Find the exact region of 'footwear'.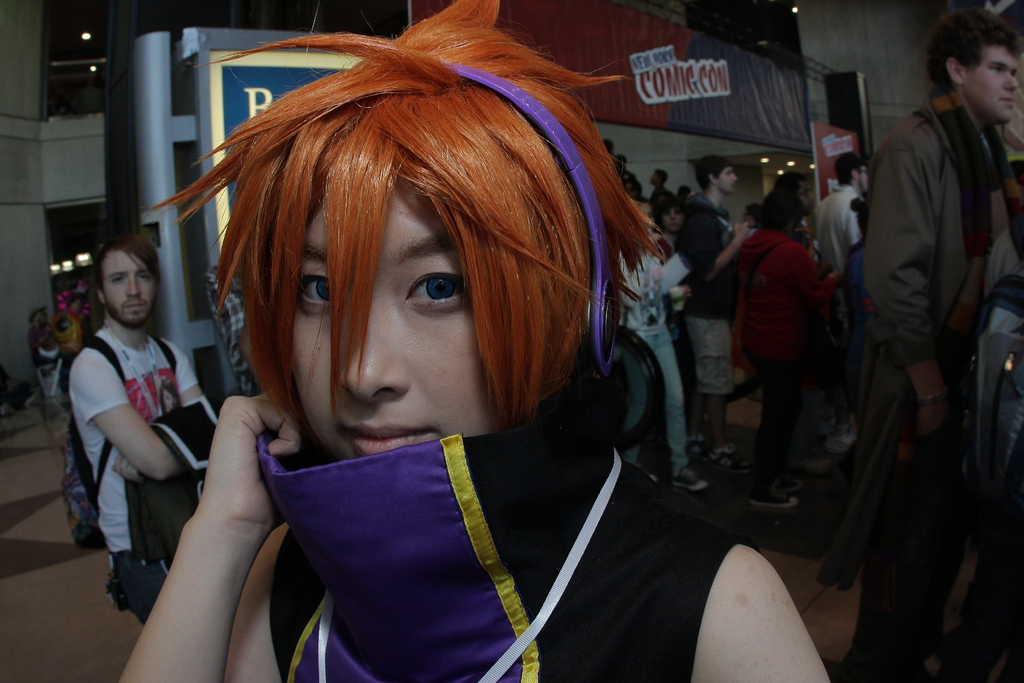
Exact region: (x1=707, y1=448, x2=748, y2=474).
